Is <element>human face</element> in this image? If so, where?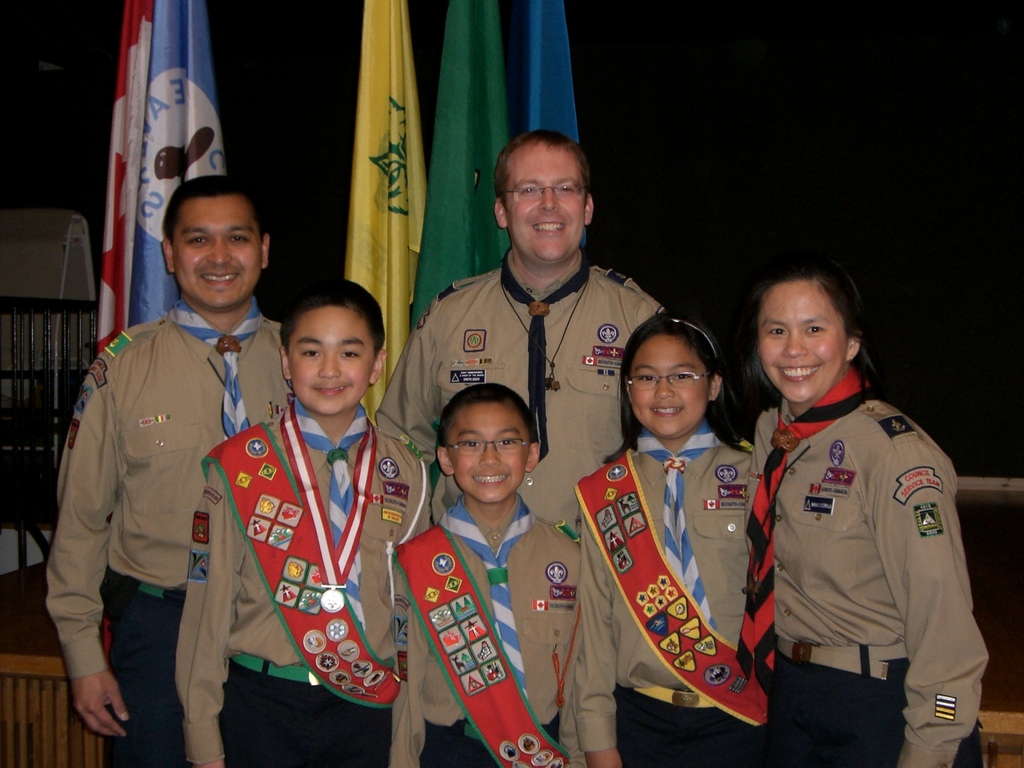
Yes, at box=[175, 198, 262, 303].
